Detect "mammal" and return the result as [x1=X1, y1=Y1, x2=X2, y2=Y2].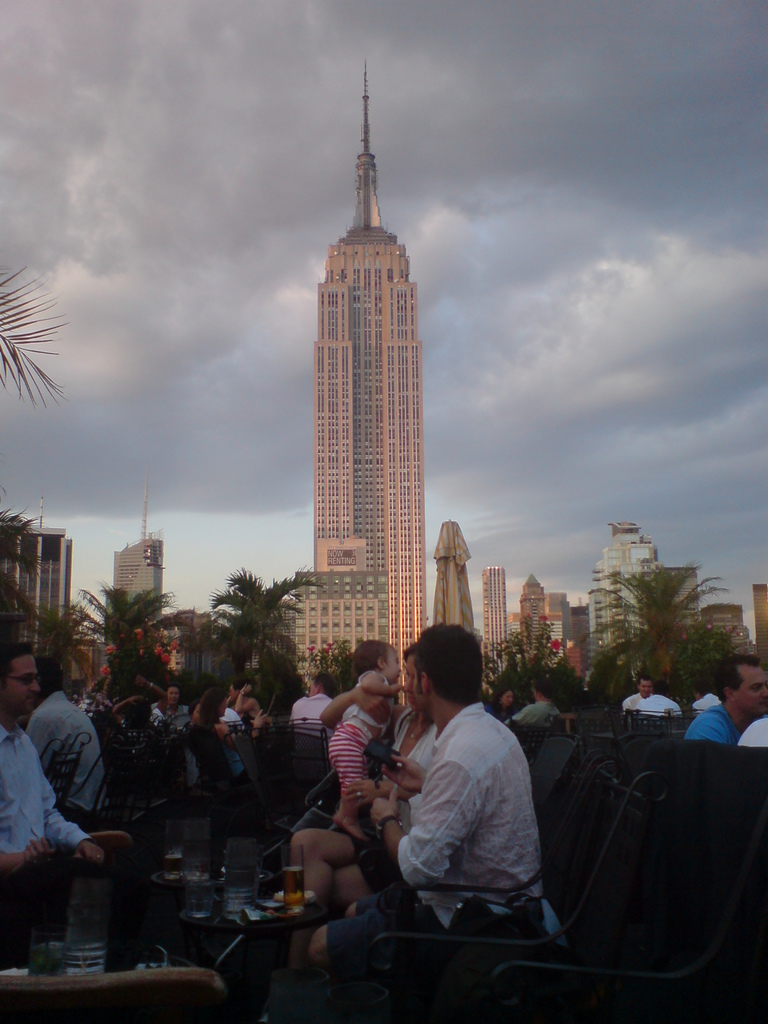
[x1=632, y1=682, x2=684, y2=717].
